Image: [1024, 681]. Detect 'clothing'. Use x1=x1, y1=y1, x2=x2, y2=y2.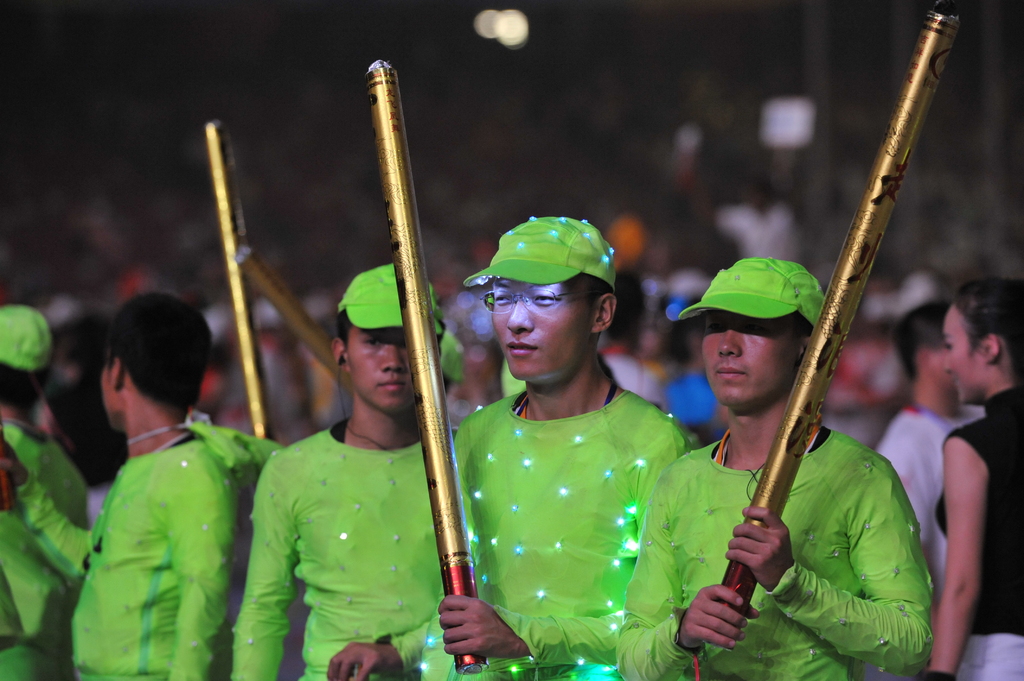
x1=452, y1=314, x2=719, y2=674.
